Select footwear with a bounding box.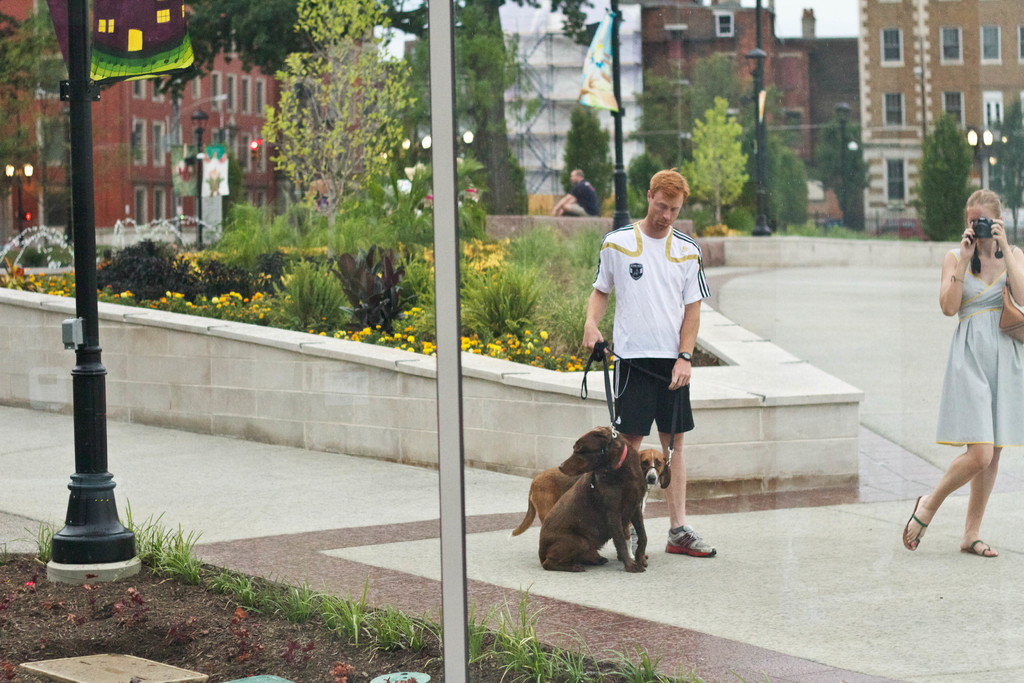
(626, 521, 650, 556).
